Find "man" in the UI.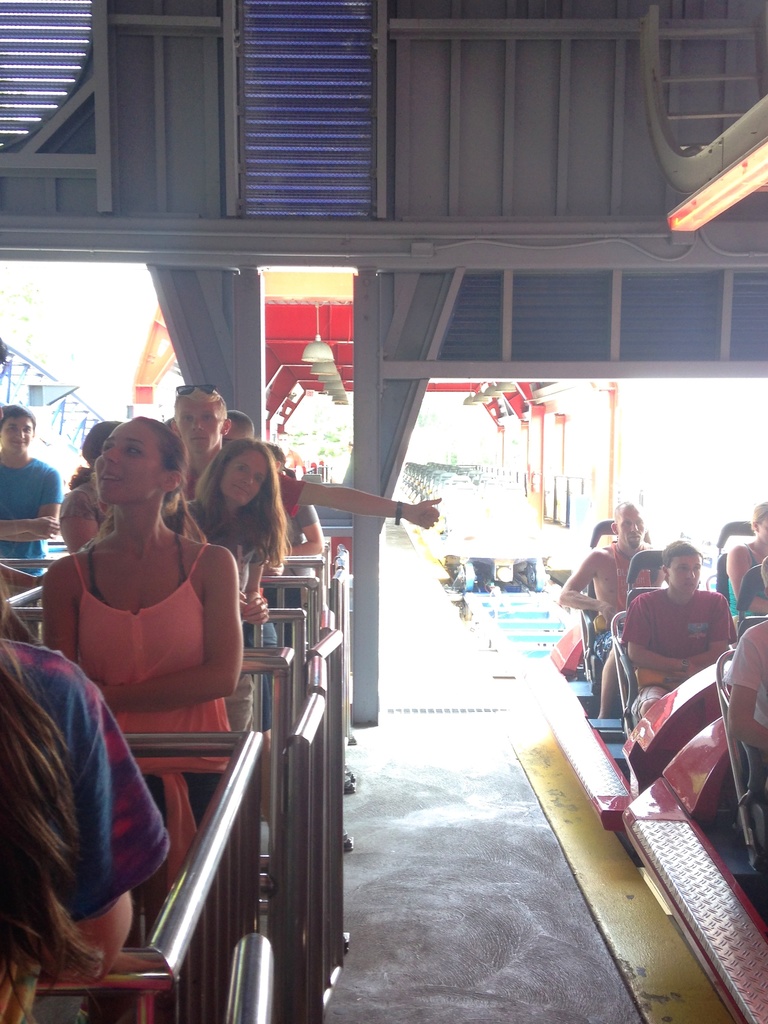
UI element at [625, 531, 748, 731].
